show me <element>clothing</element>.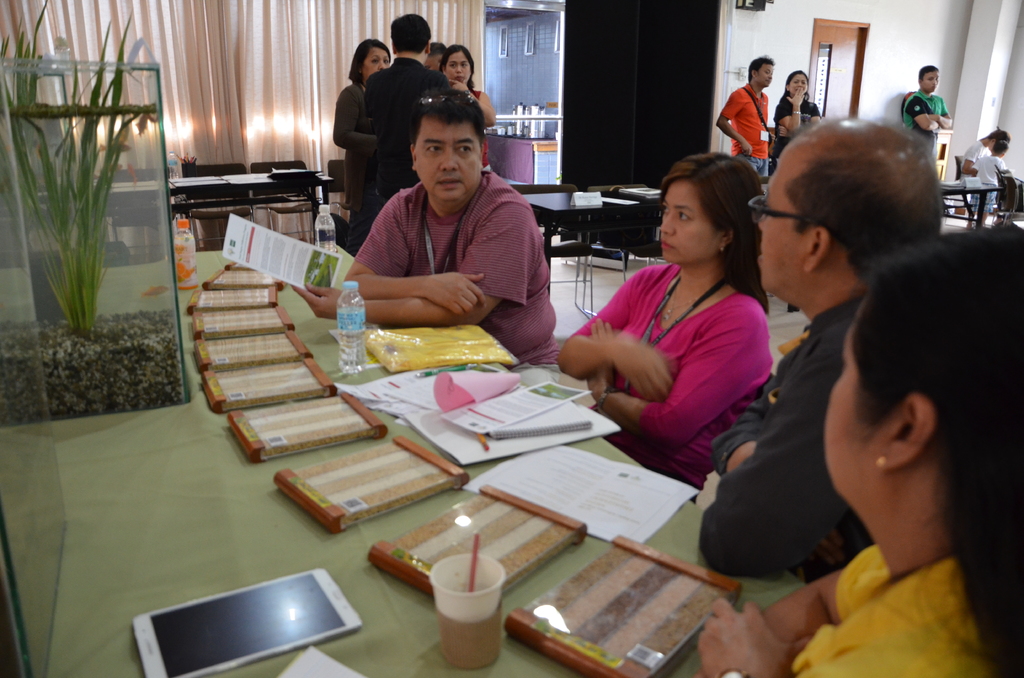
<element>clothing</element> is here: {"x1": 330, "y1": 79, "x2": 376, "y2": 234}.
